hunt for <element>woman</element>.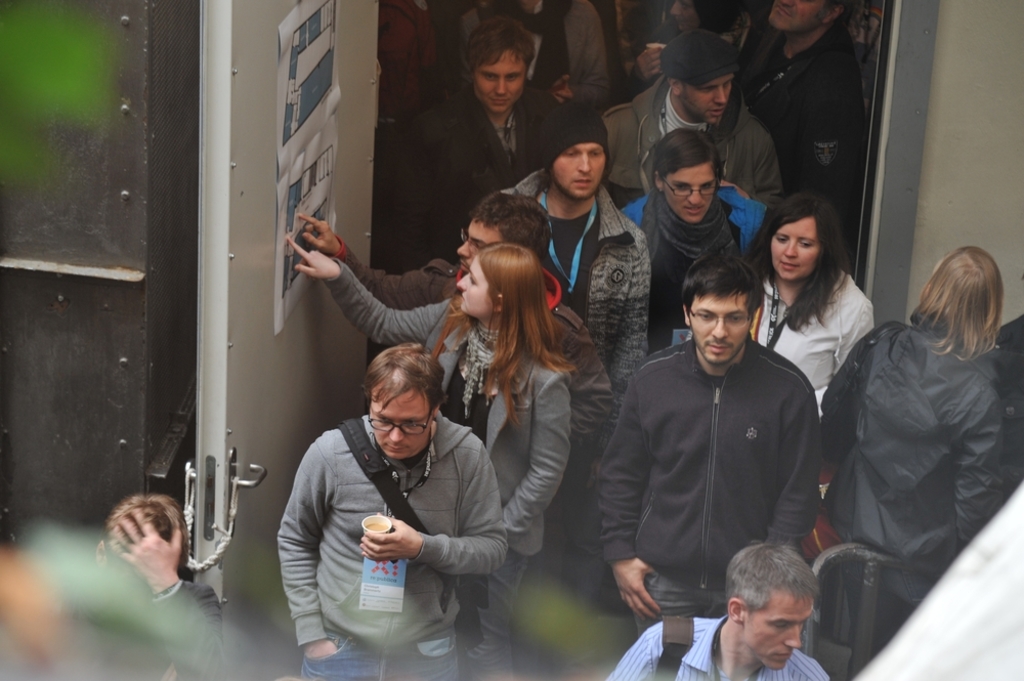
Hunted down at (82,485,228,680).
